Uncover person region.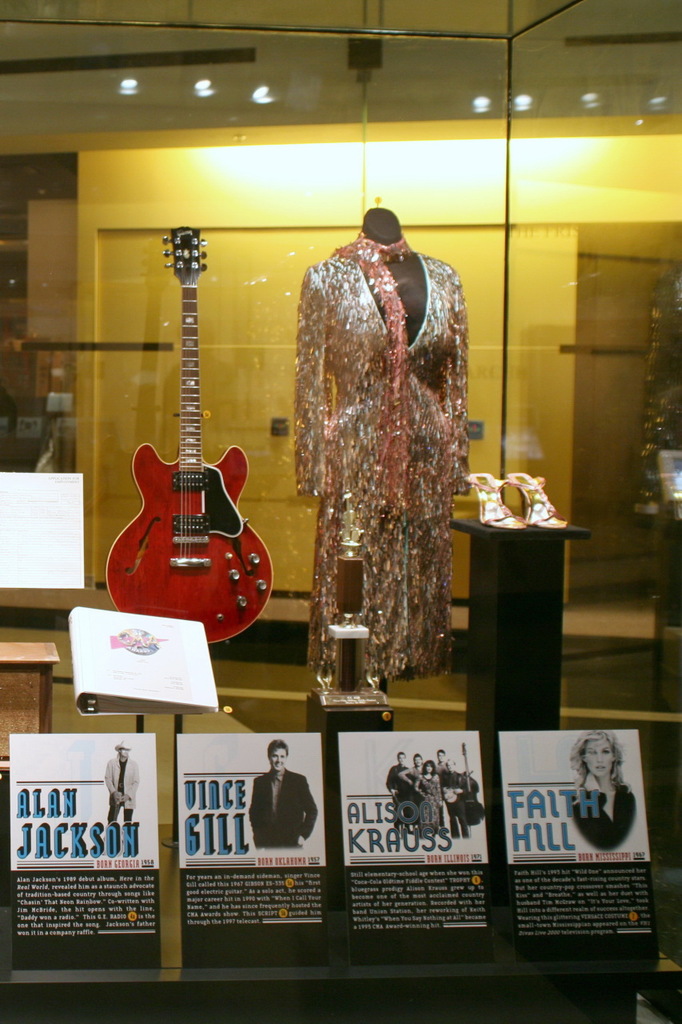
Uncovered: box(249, 737, 327, 855).
